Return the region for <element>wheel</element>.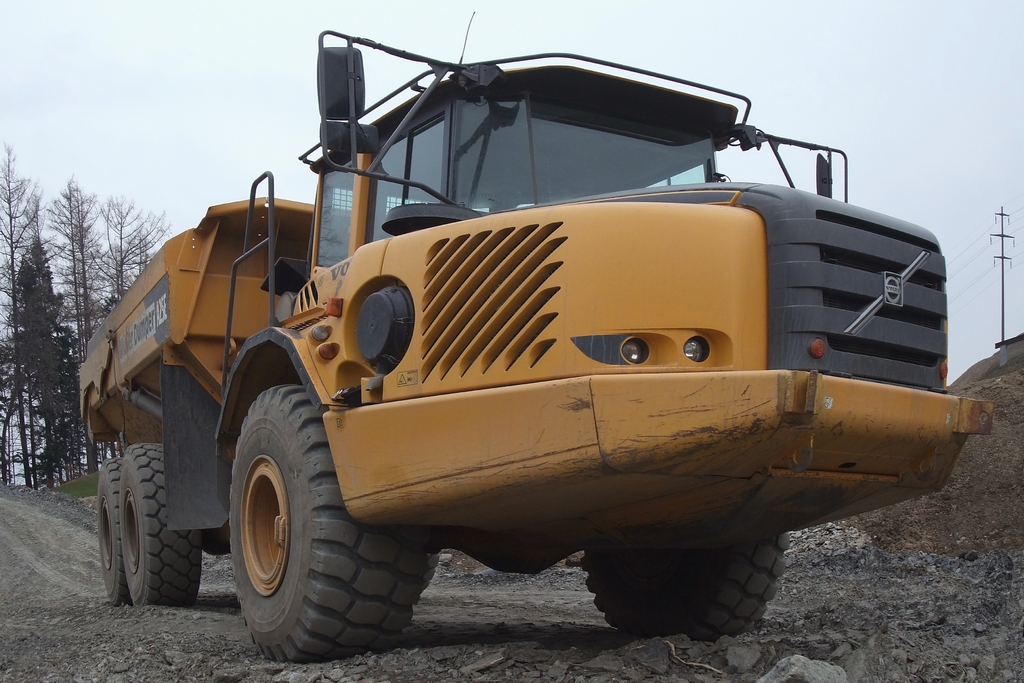
bbox=(89, 454, 120, 605).
